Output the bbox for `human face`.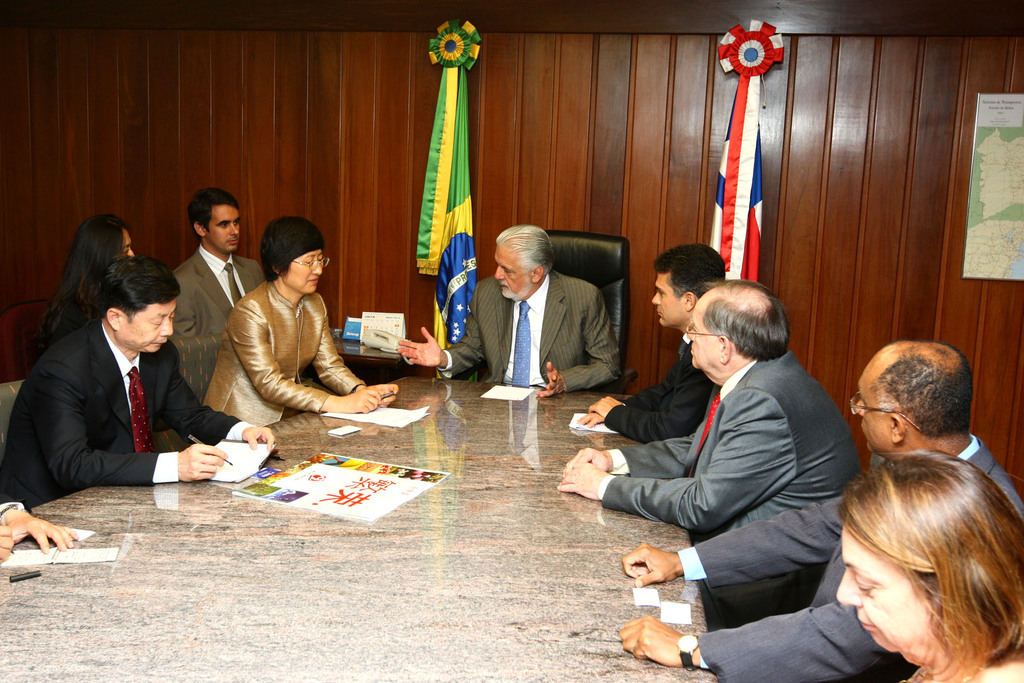
bbox=(120, 298, 175, 352).
